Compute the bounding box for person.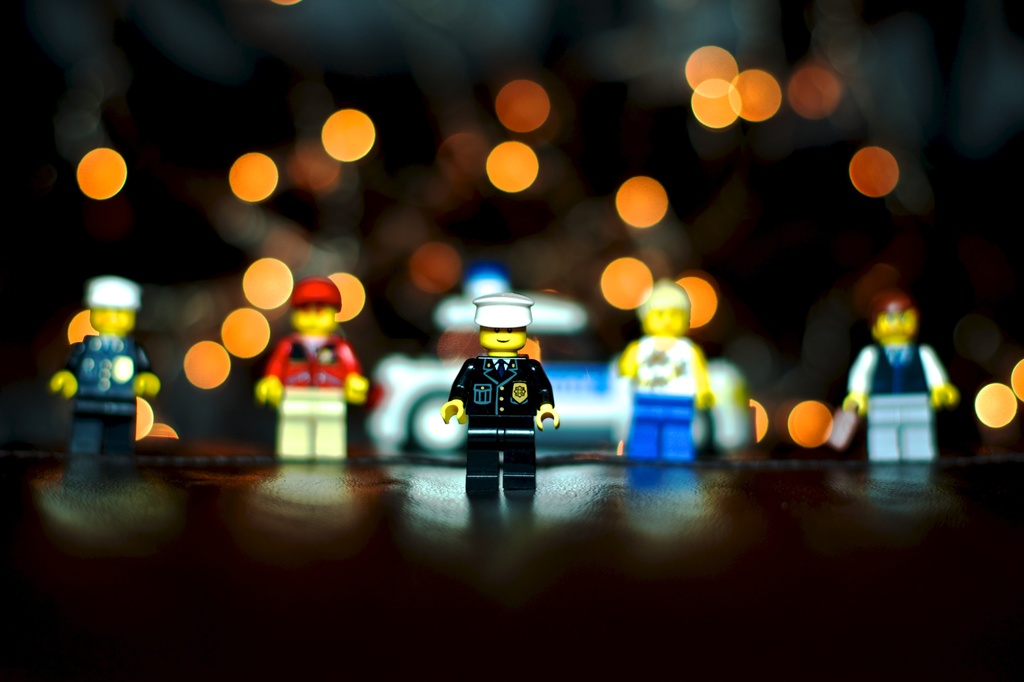
Rect(438, 290, 565, 496).
